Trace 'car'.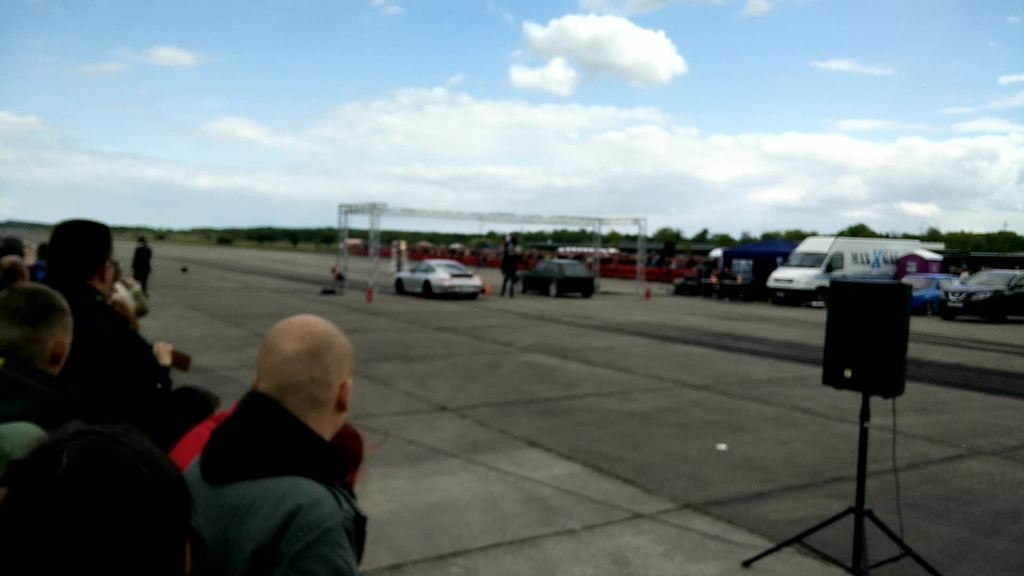
Traced to (x1=936, y1=256, x2=1023, y2=316).
